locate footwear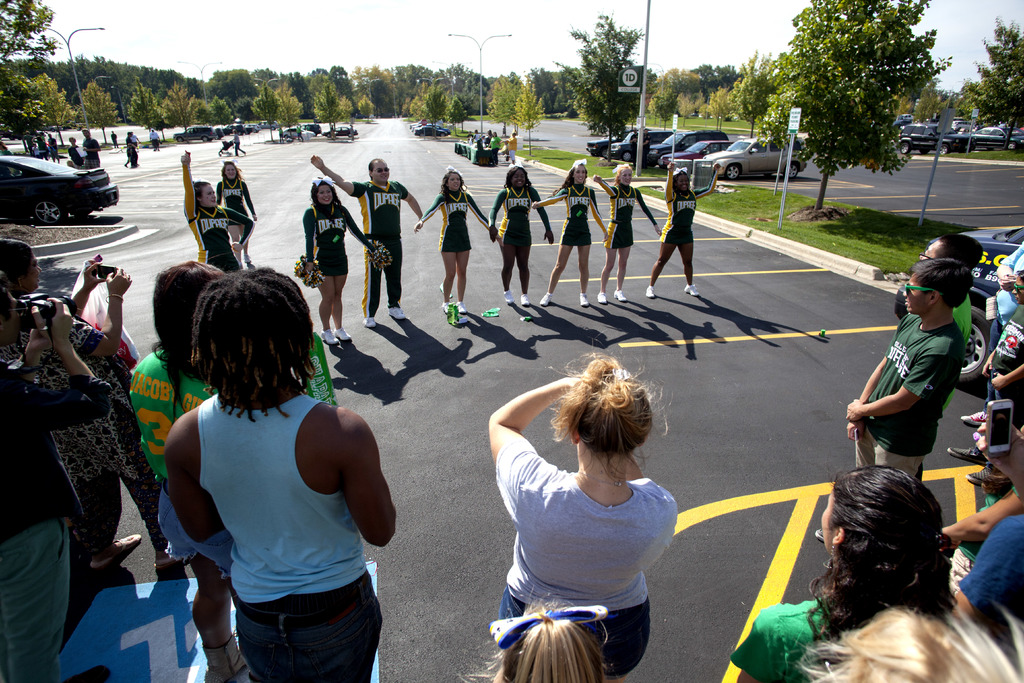
<region>503, 289, 517, 306</region>
